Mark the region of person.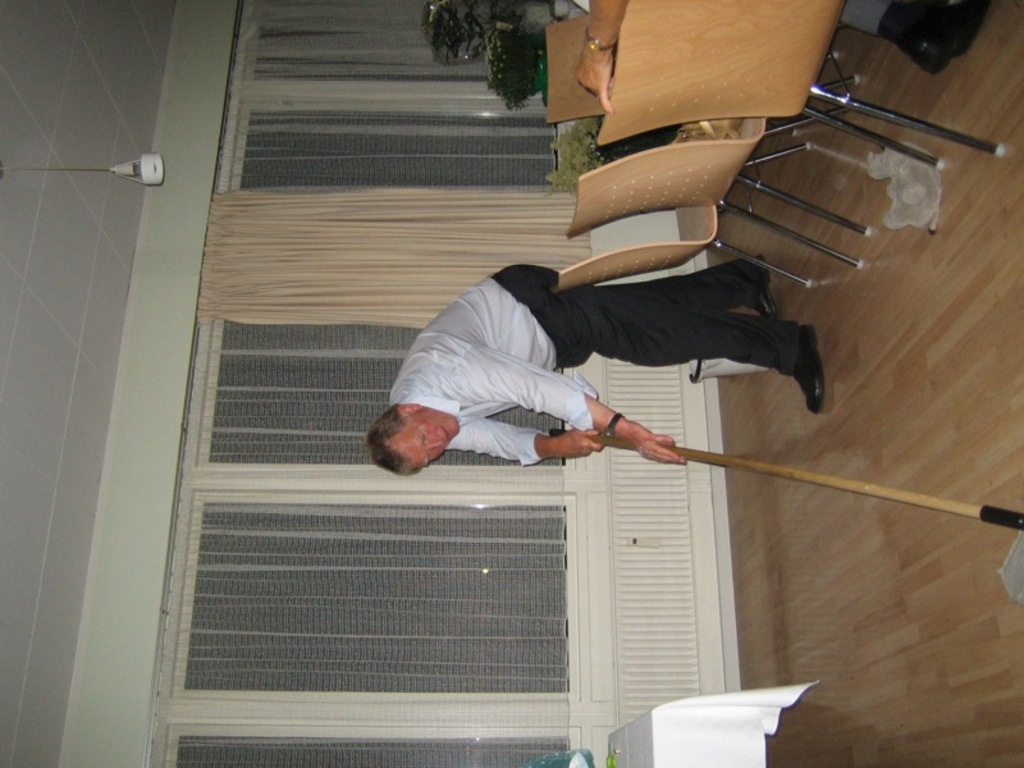
Region: [left=568, top=0, right=988, bottom=116].
